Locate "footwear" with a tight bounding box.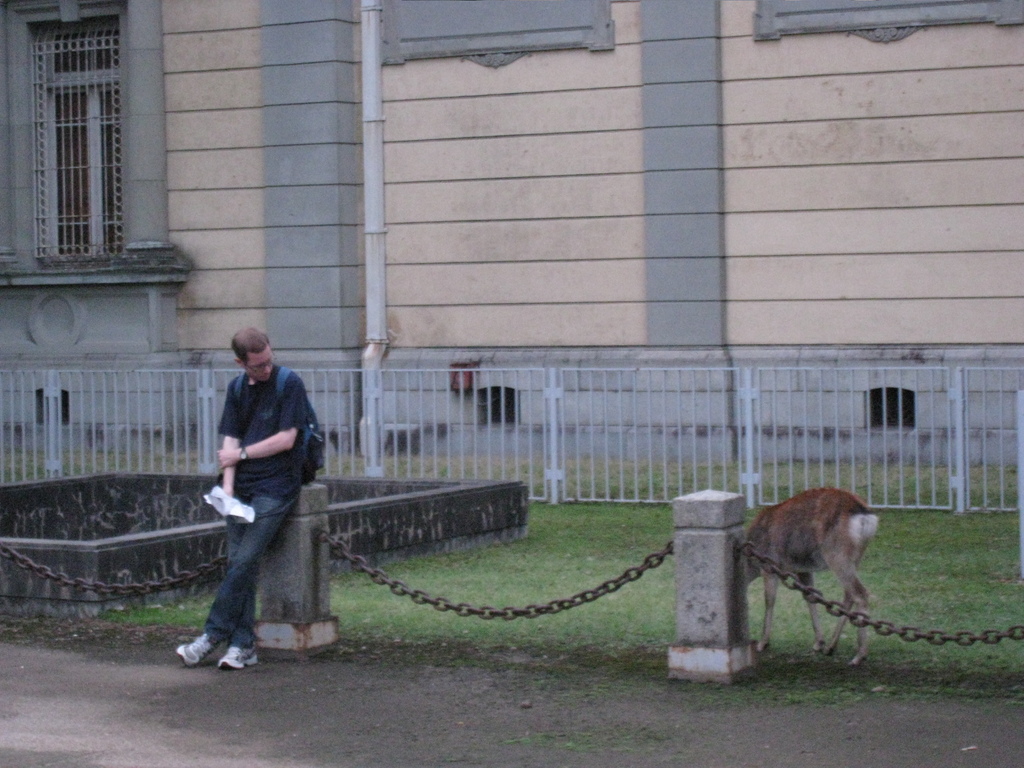
178, 601, 255, 672.
